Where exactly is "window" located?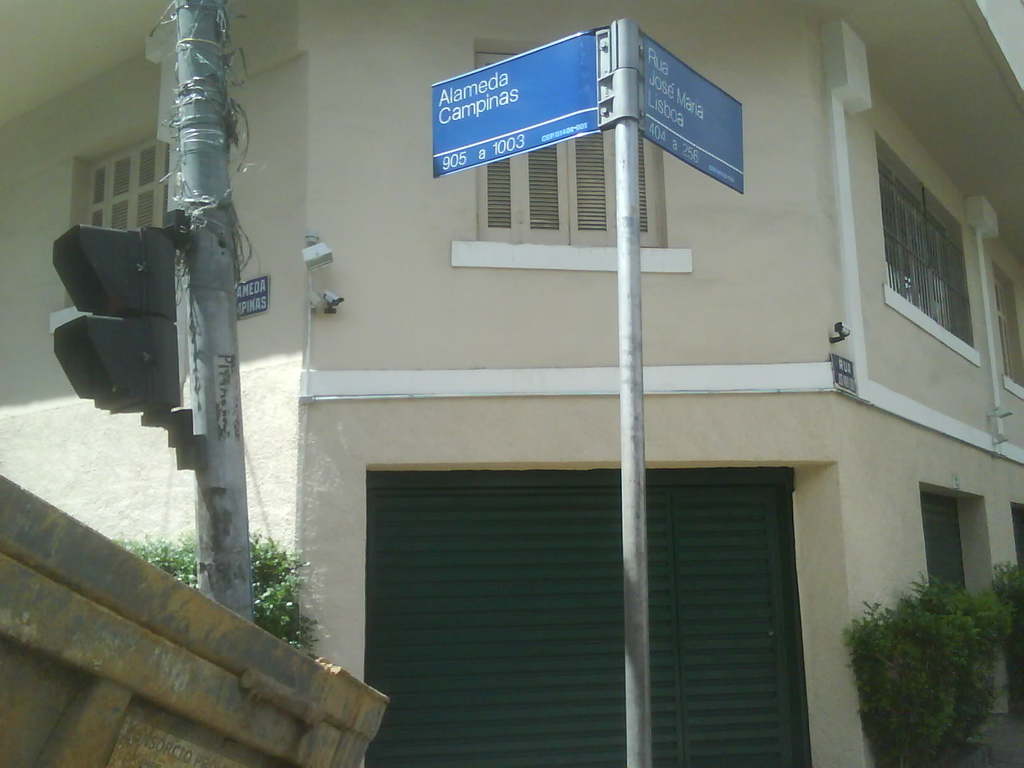
Its bounding box is BBox(78, 134, 187, 239).
